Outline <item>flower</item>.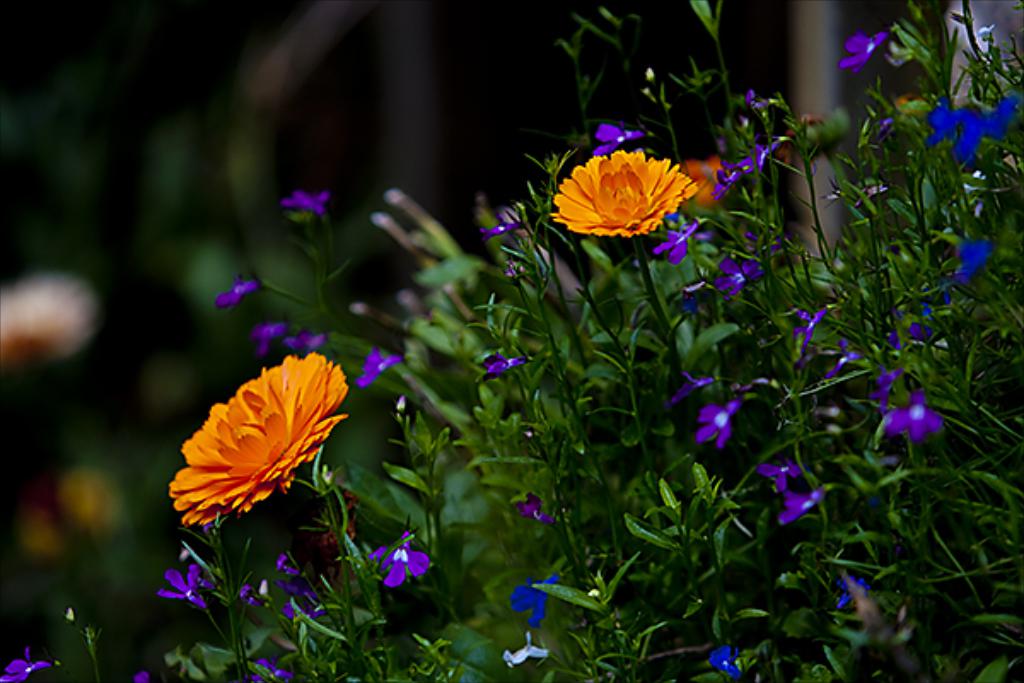
Outline: (476,347,538,384).
